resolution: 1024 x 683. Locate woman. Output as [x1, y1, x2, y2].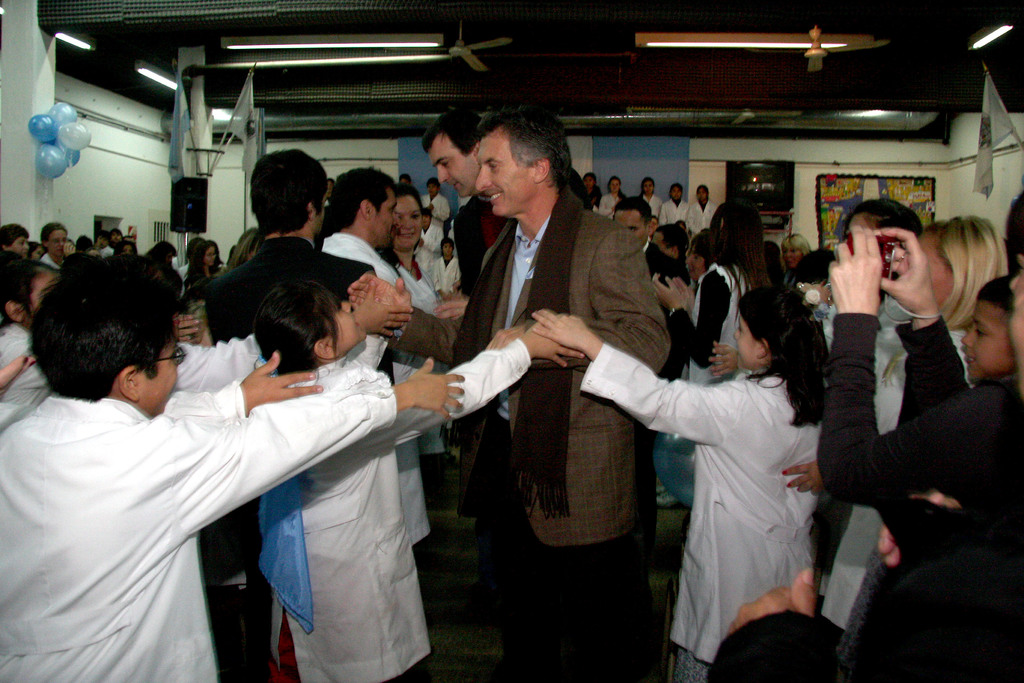
[636, 177, 660, 220].
